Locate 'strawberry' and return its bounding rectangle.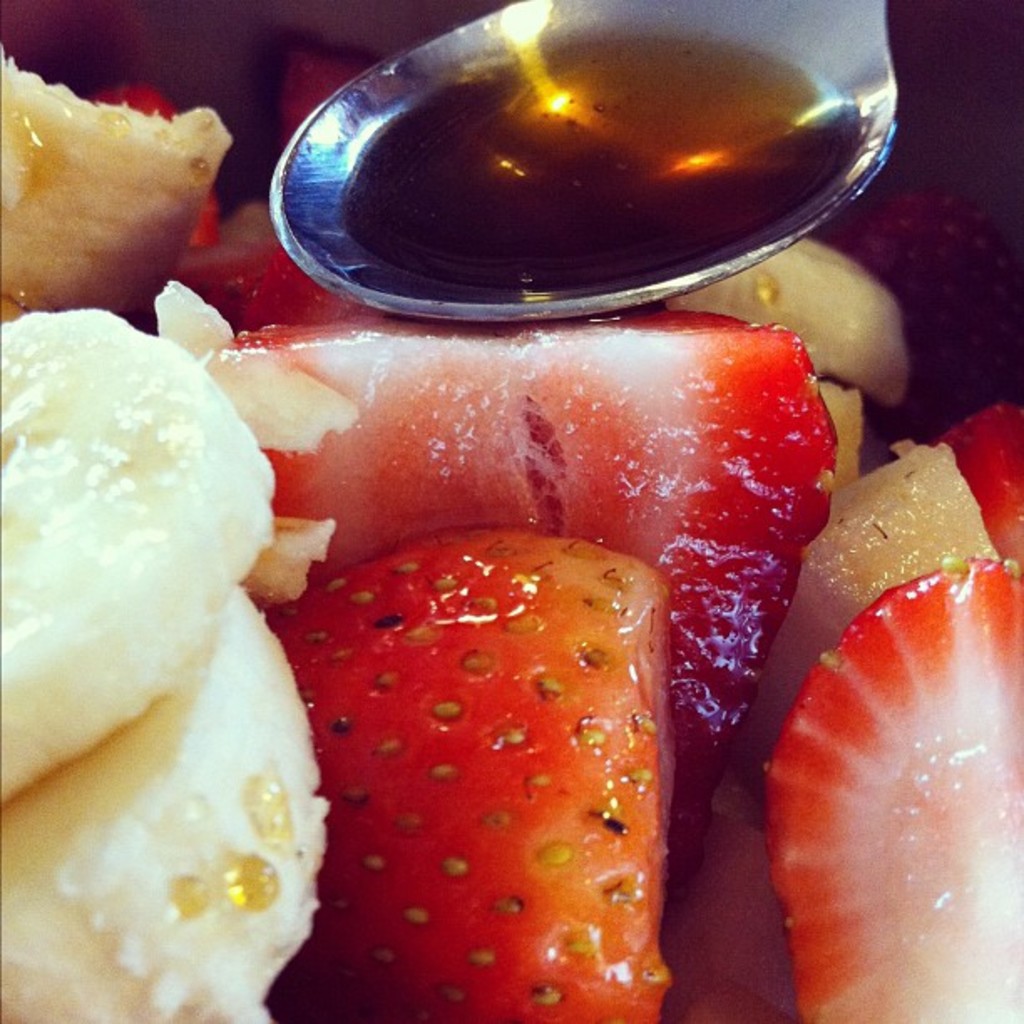
[left=254, top=499, right=693, bottom=1004].
